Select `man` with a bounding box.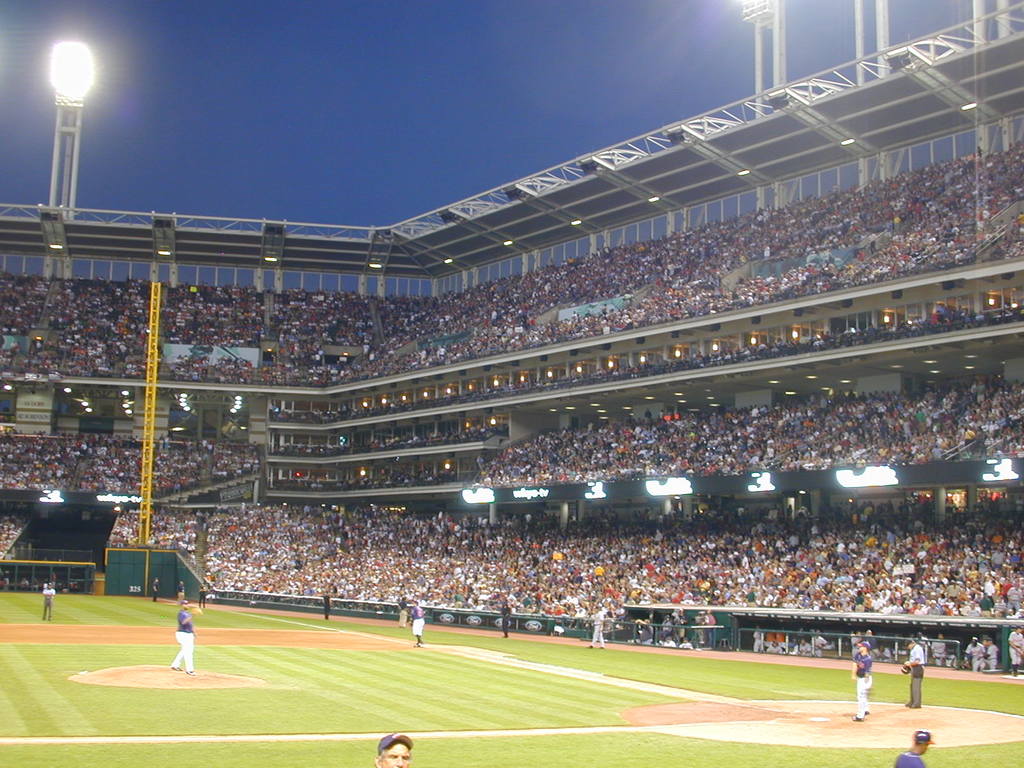
bbox=[1005, 626, 1022, 672].
